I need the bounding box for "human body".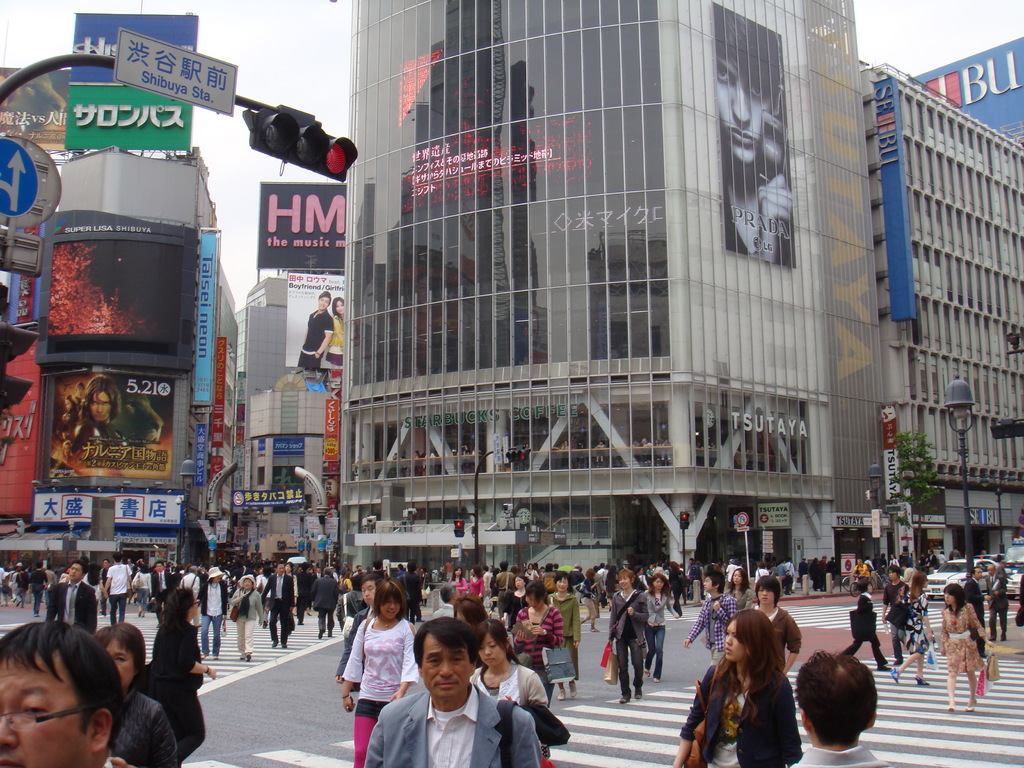
Here it is: left=294, top=286, right=334, bottom=368.
